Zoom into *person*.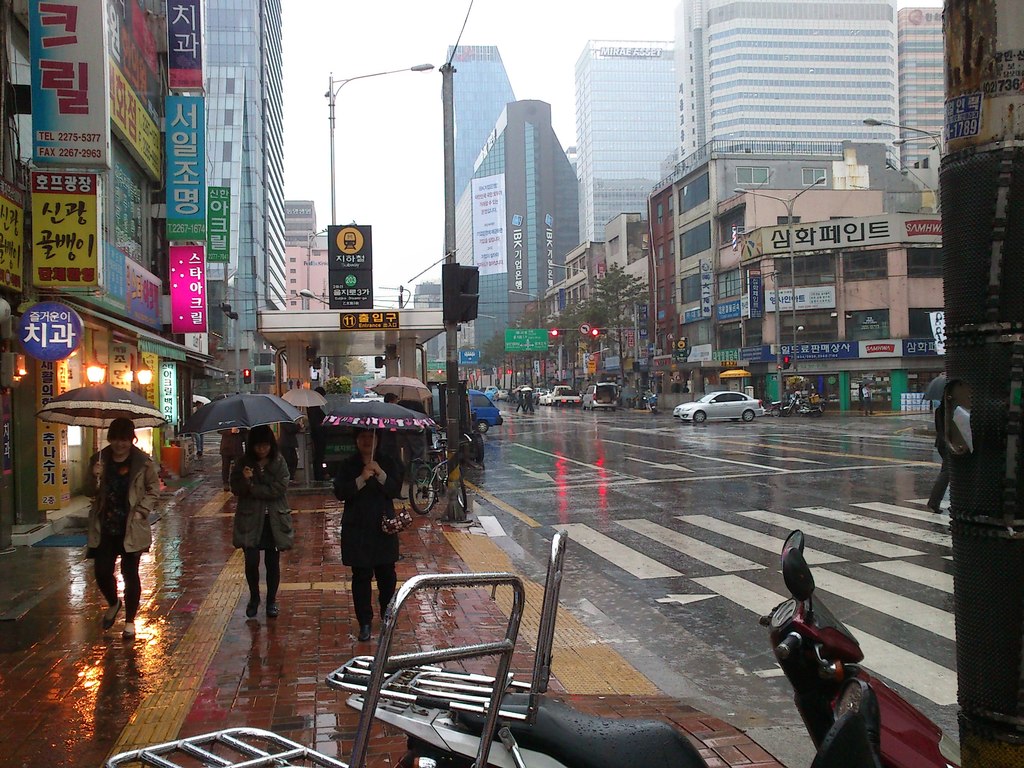
Zoom target: 515,389,525,415.
